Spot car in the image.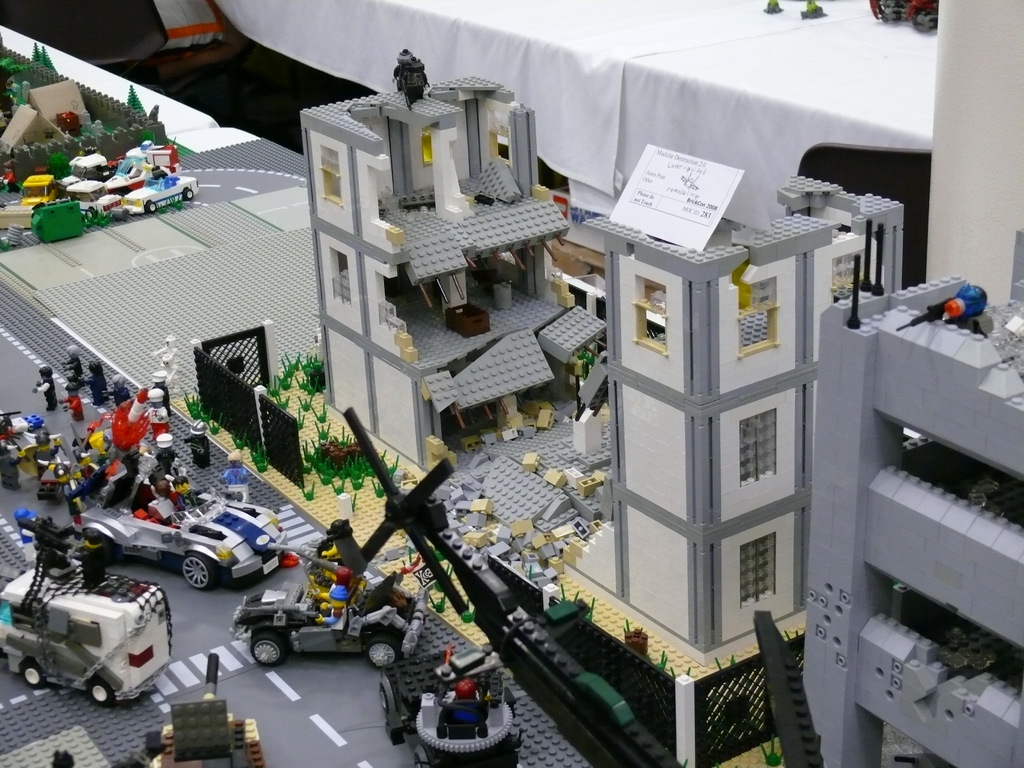
car found at BBox(83, 498, 290, 584).
